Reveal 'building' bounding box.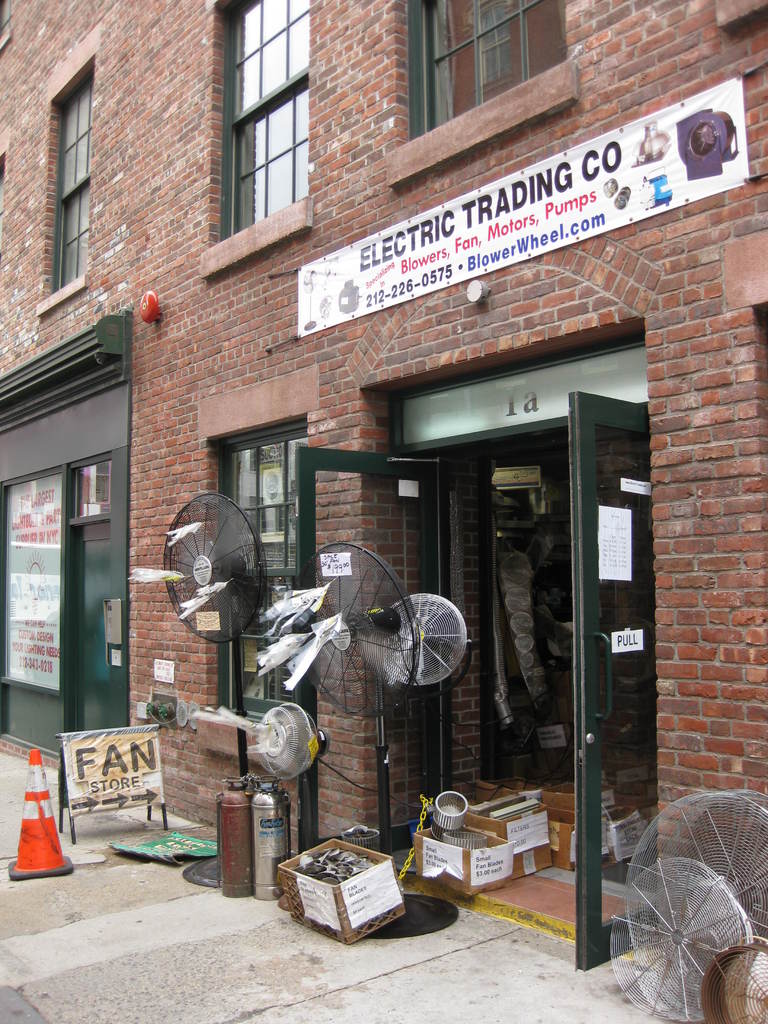
Revealed: (x1=0, y1=0, x2=766, y2=965).
